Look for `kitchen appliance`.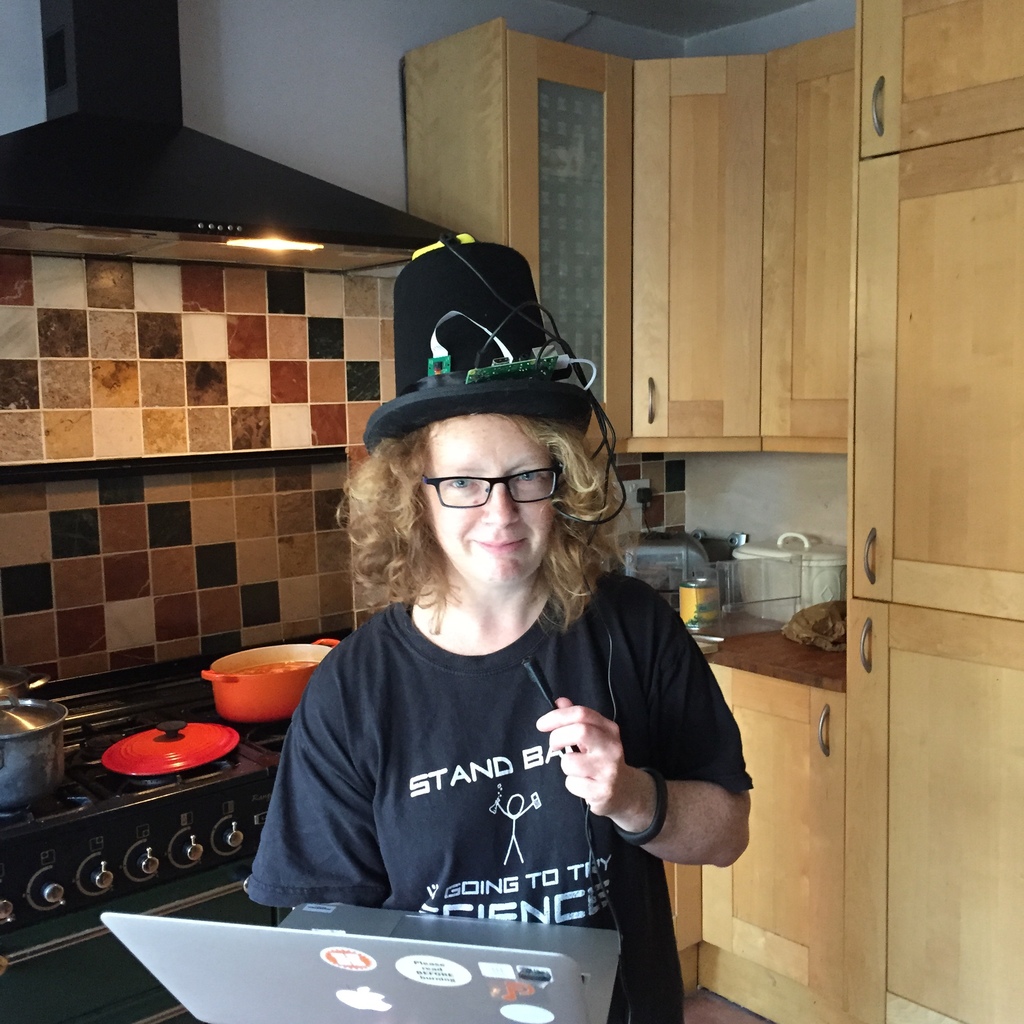
Found: left=102, top=720, right=243, bottom=776.
